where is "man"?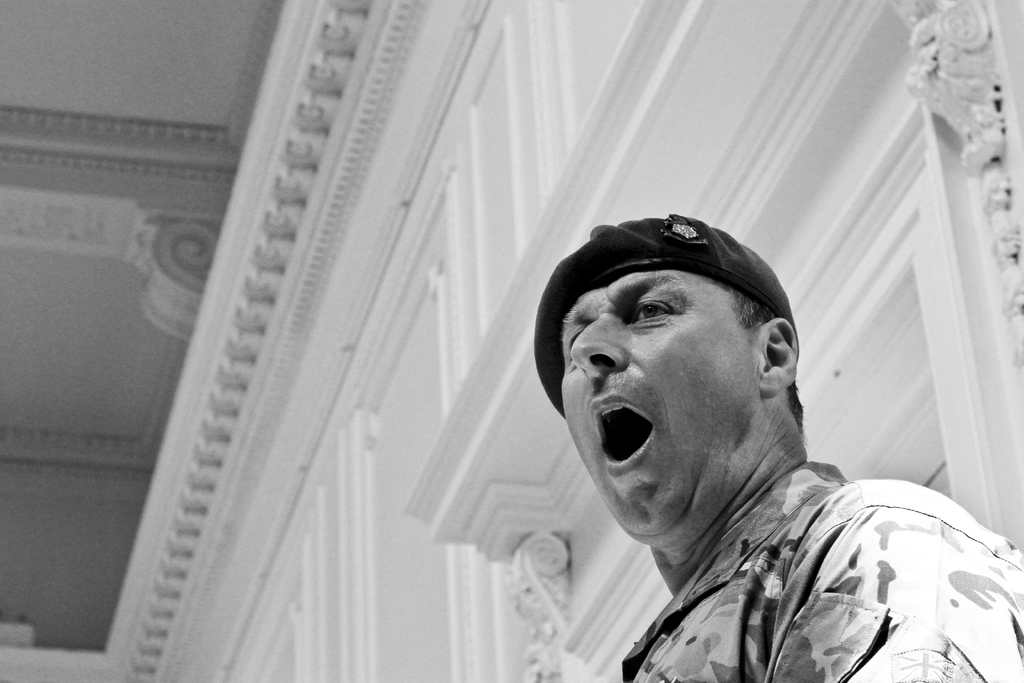
bbox=[498, 208, 1005, 682].
